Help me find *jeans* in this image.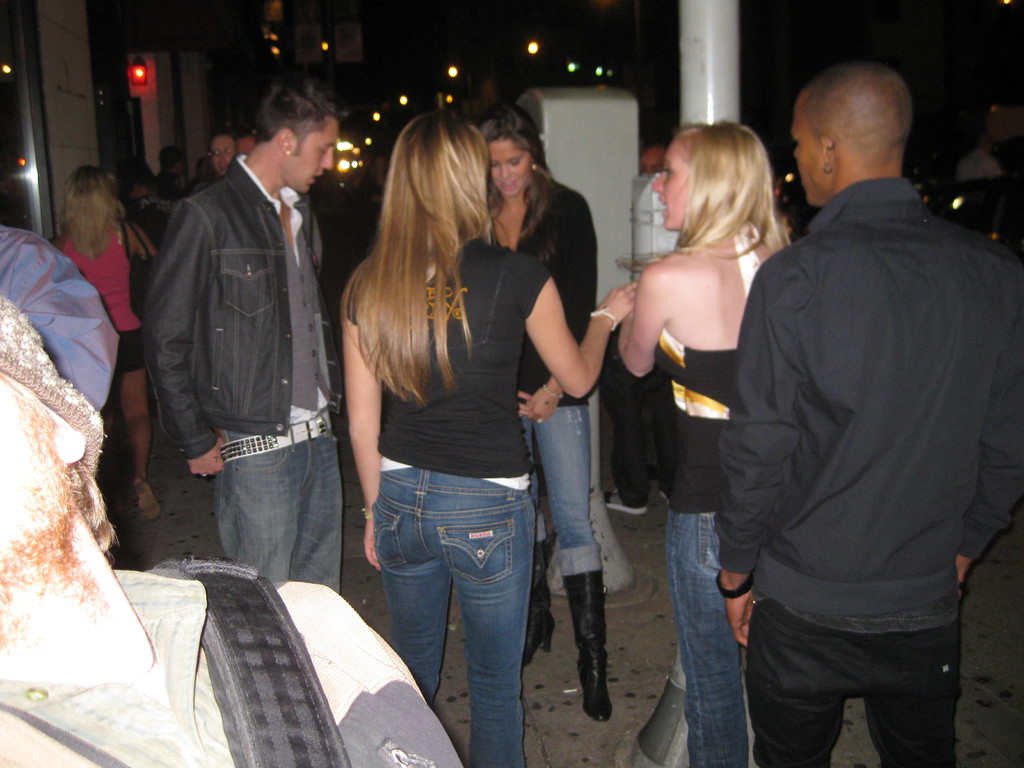
Found it: {"x1": 667, "y1": 508, "x2": 745, "y2": 767}.
